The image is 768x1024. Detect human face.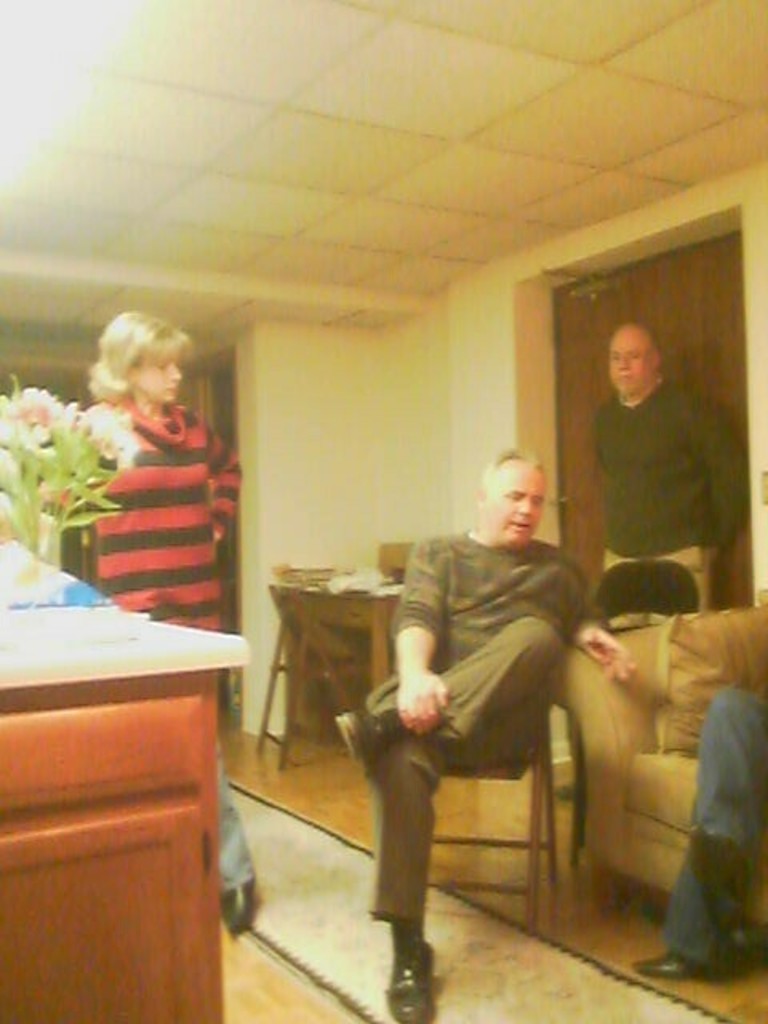
Detection: 608, 326, 656, 395.
